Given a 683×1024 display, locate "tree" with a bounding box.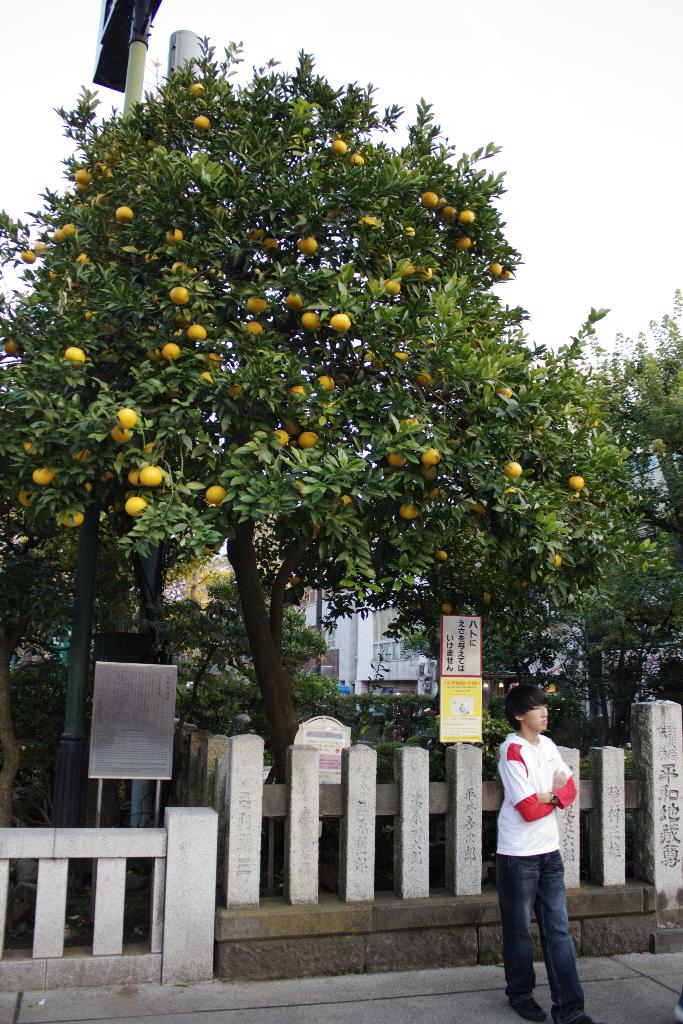
Located: Rect(398, 288, 682, 746).
